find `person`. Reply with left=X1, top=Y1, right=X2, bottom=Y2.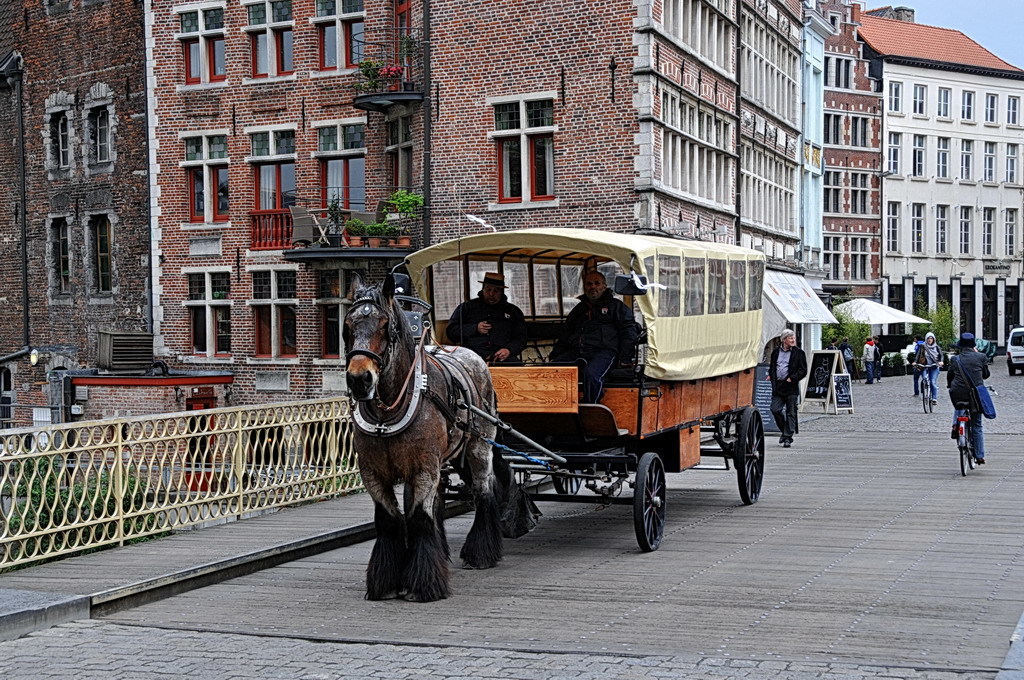
left=908, top=329, right=943, bottom=395.
